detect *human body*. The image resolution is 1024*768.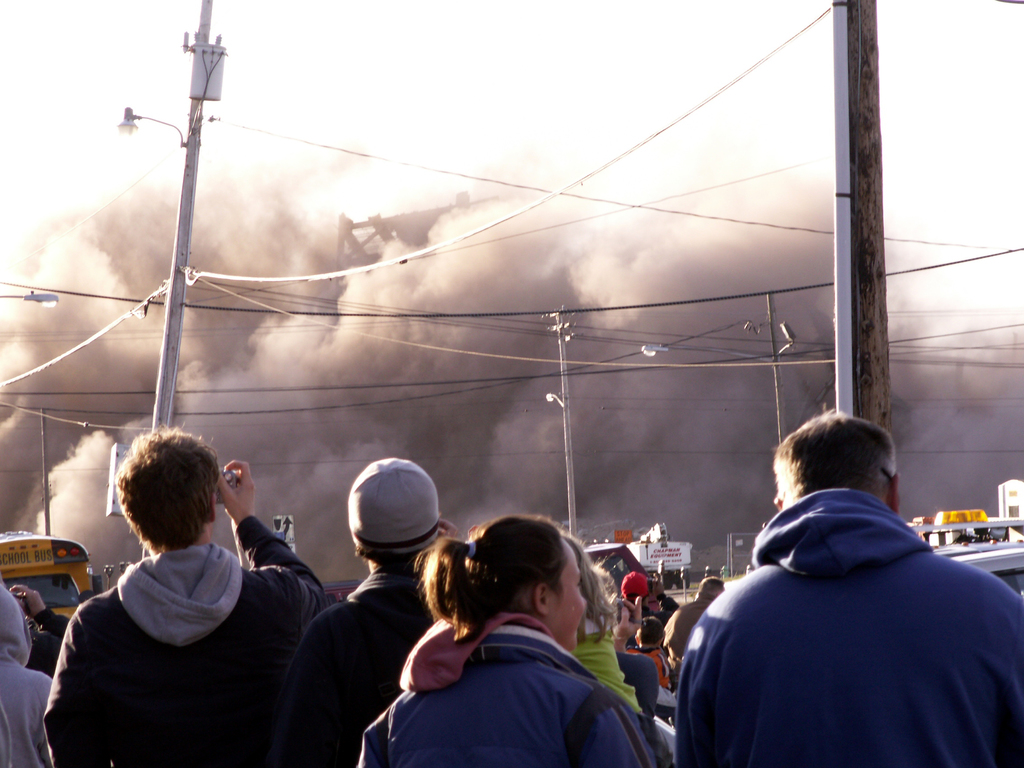
x1=676, y1=397, x2=1023, y2=767.
